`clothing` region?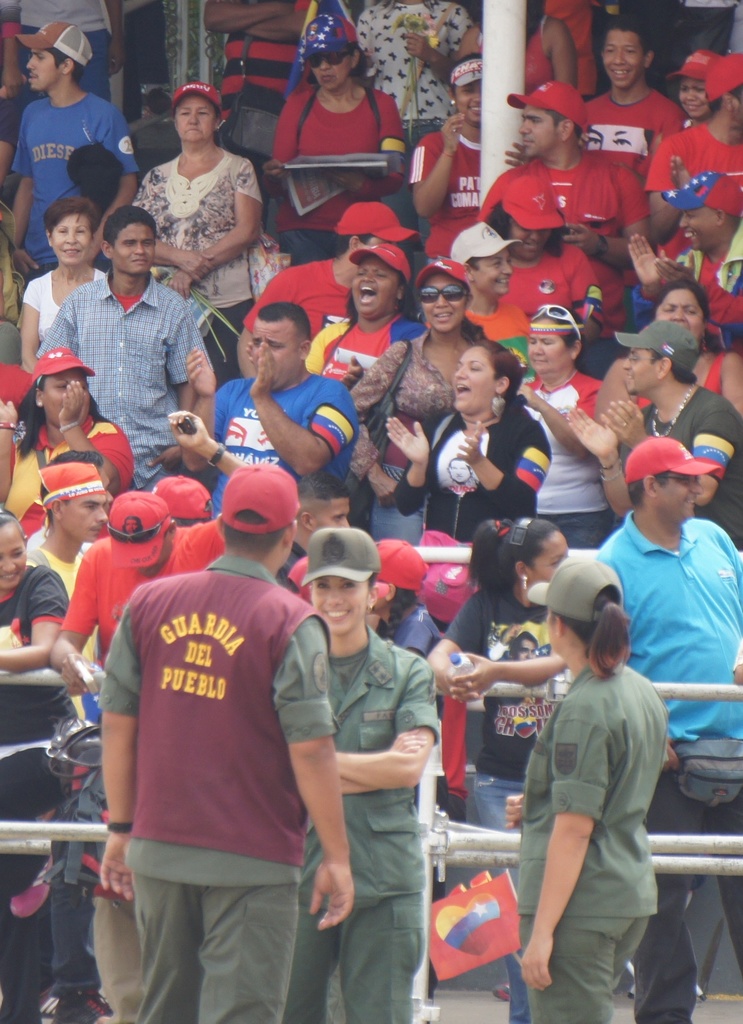
l=362, t=340, r=465, b=411
